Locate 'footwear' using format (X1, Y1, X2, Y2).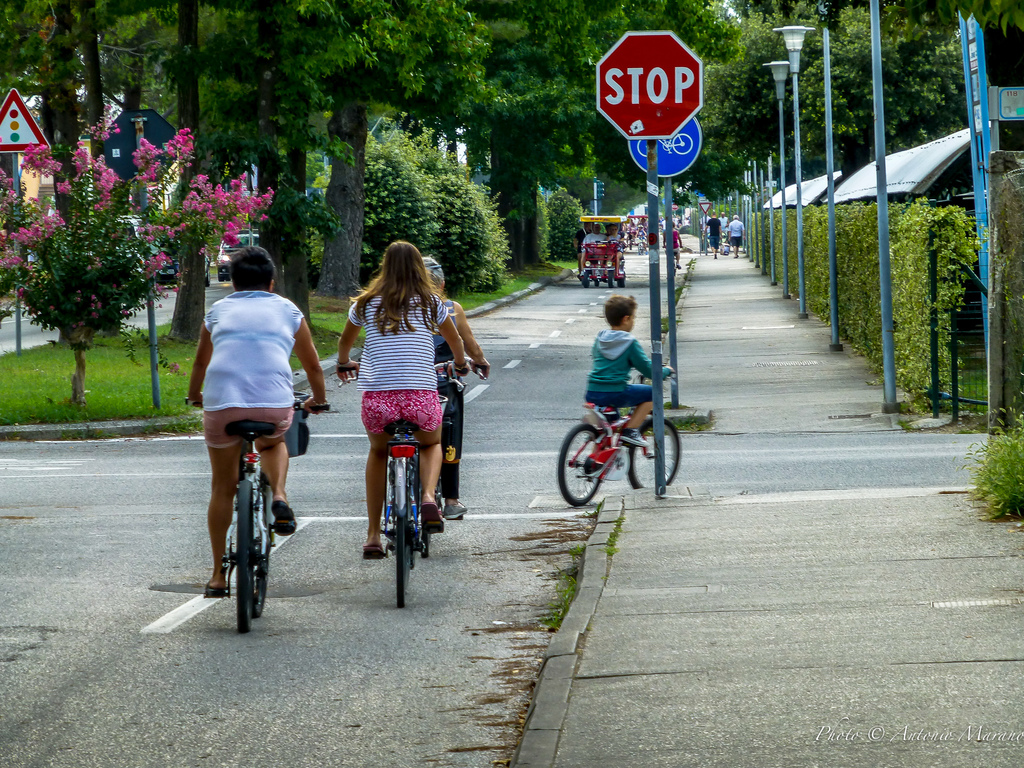
(423, 501, 444, 534).
